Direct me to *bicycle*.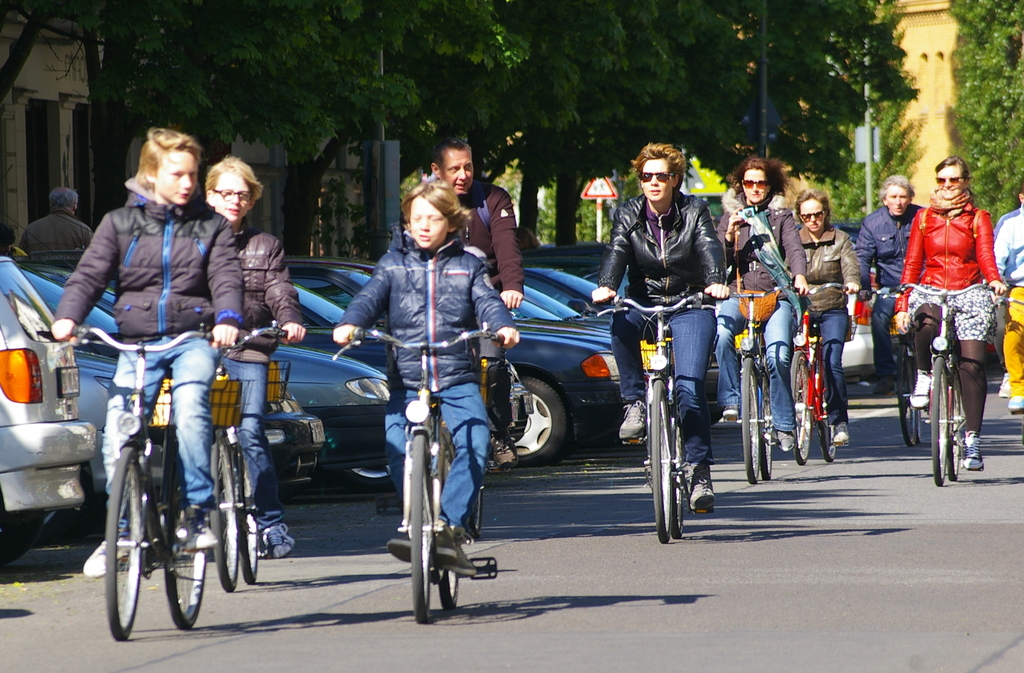
Direction: l=203, t=313, r=296, b=592.
